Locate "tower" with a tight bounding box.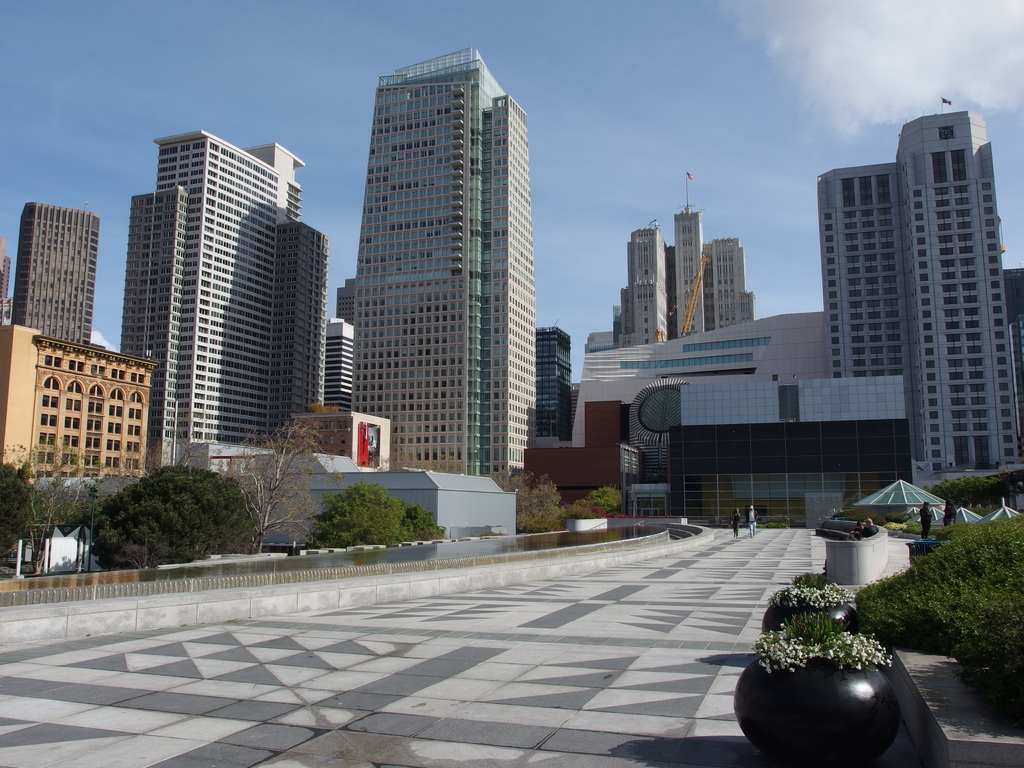
detection(814, 97, 1023, 513).
